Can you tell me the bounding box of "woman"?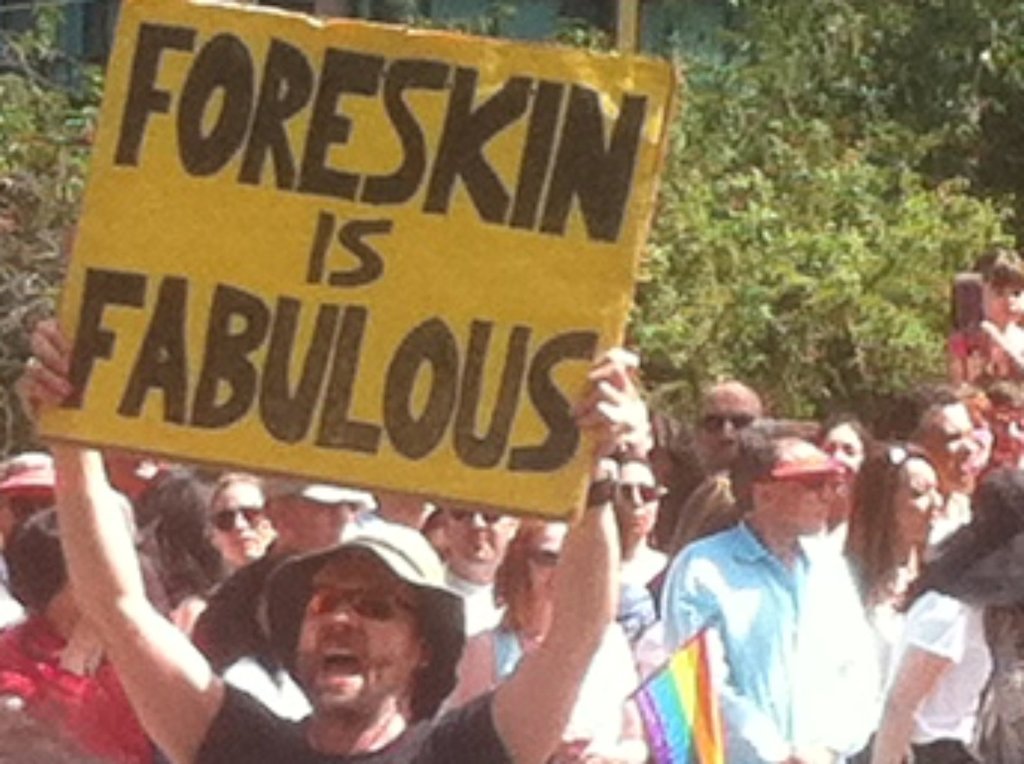
left=907, top=392, right=977, bottom=534.
